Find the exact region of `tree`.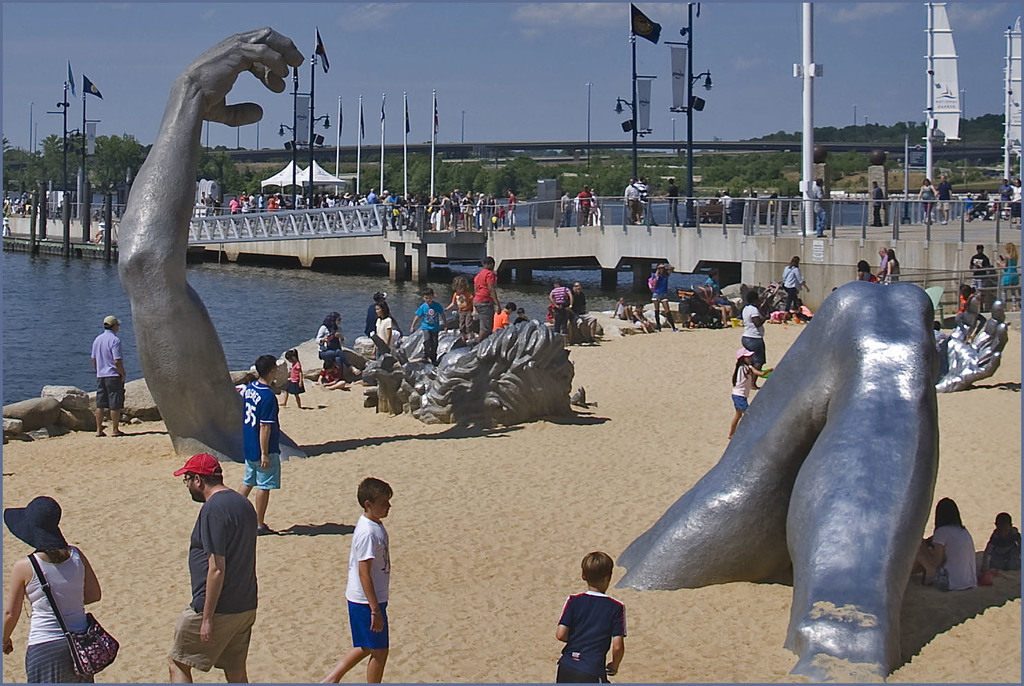
Exact region: bbox=(476, 157, 552, 197).
